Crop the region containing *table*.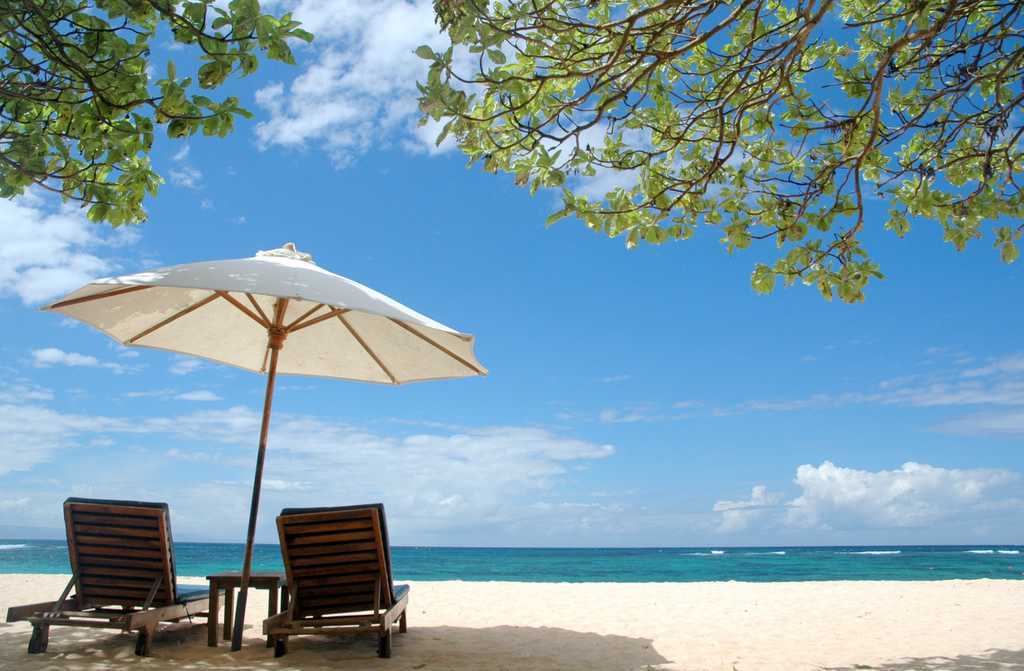
Crop region: select_region(206, 565, 287, 649).
